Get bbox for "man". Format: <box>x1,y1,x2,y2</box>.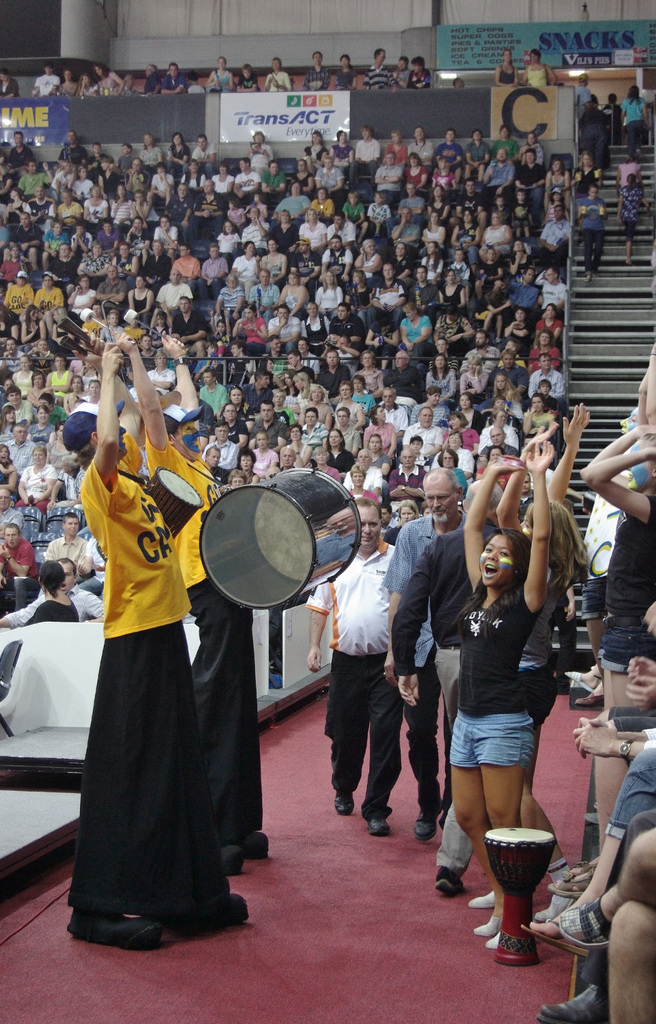
<box>5,211,47,275</box>.
